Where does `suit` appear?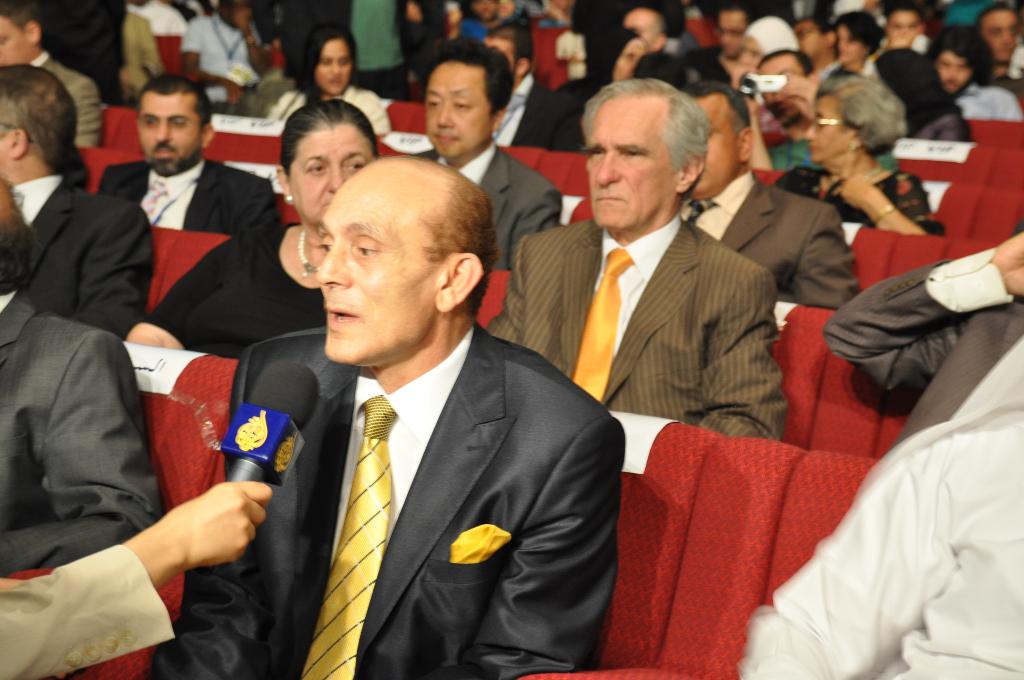
Appears at [97,155,278,235].
